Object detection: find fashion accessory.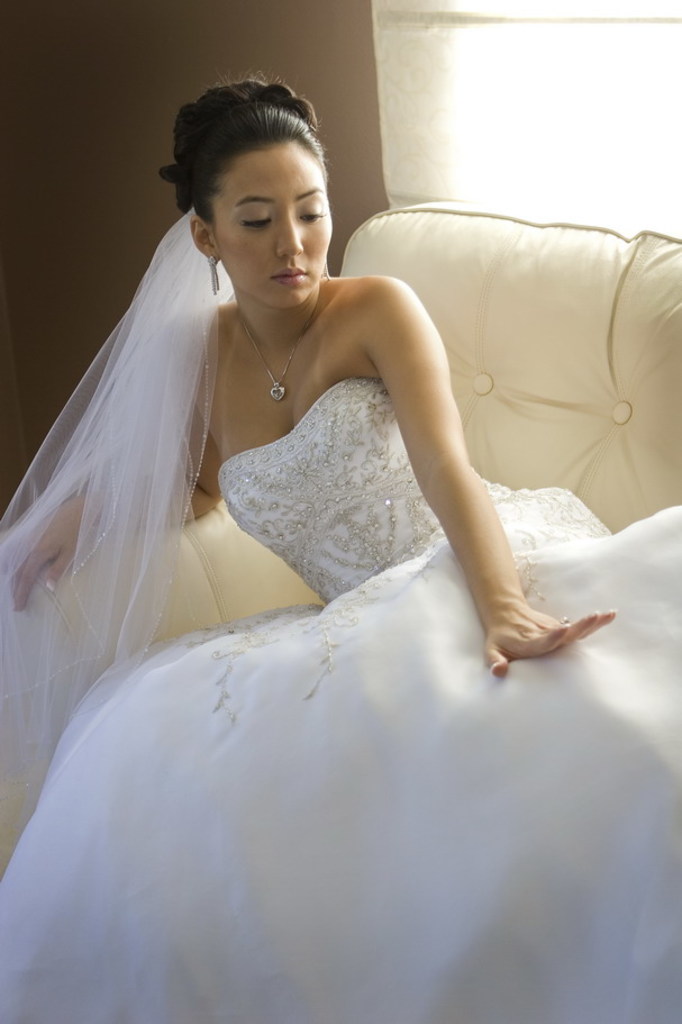
bbox(237, 287, 322, 408).
